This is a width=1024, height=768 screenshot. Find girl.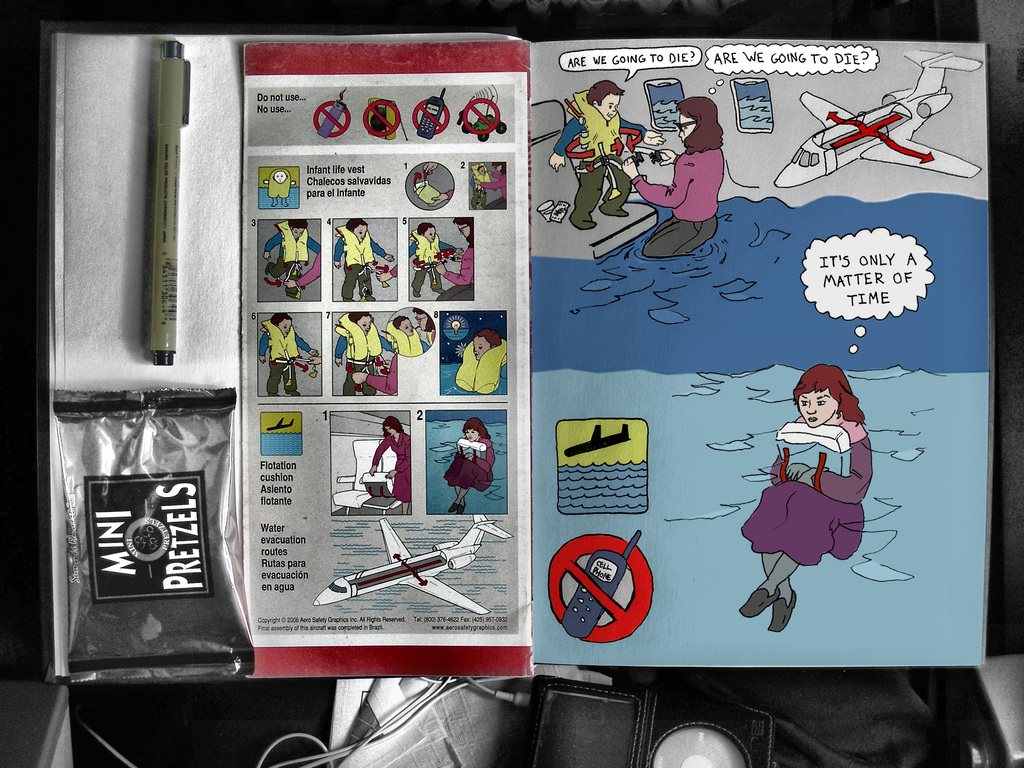
Bounding box: [436,214,476,301].
